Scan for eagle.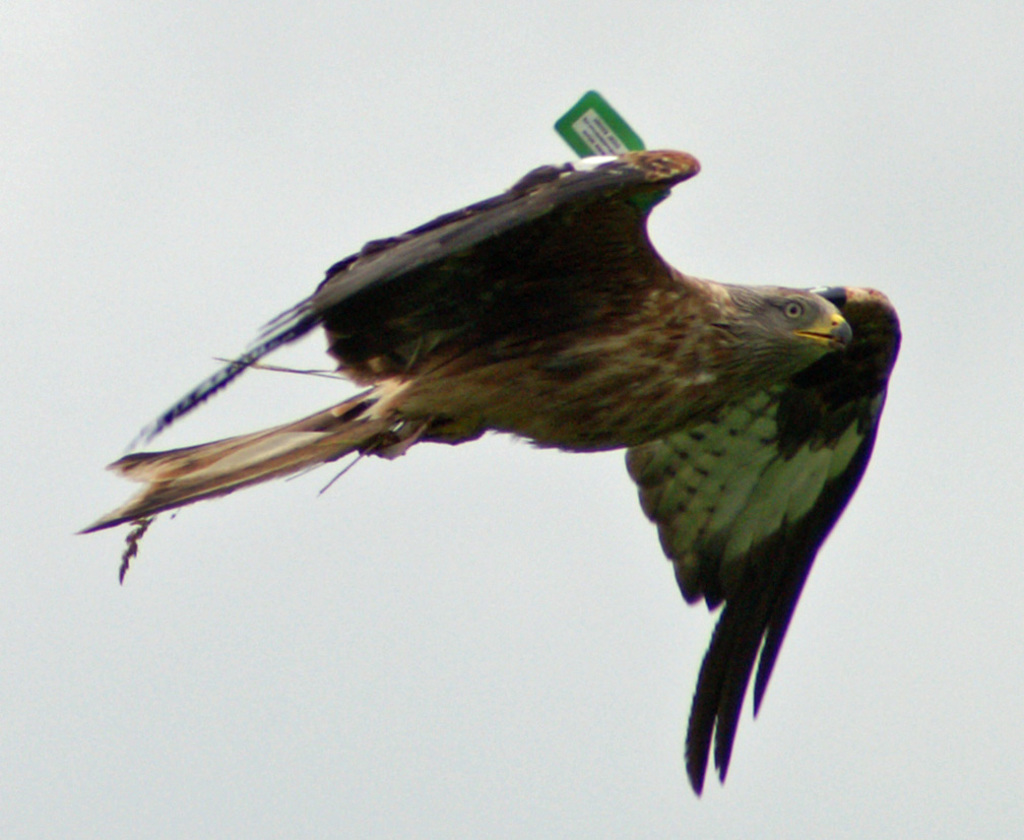
Scan result: box(62, 145, 903, 801).
